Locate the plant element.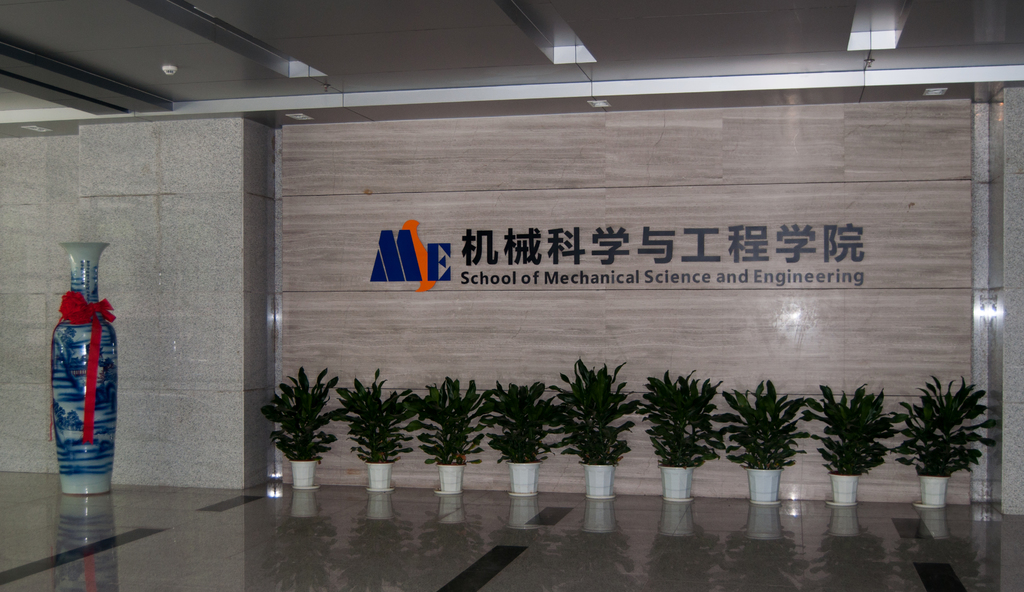
Element bbox: 894,372,998,476.
